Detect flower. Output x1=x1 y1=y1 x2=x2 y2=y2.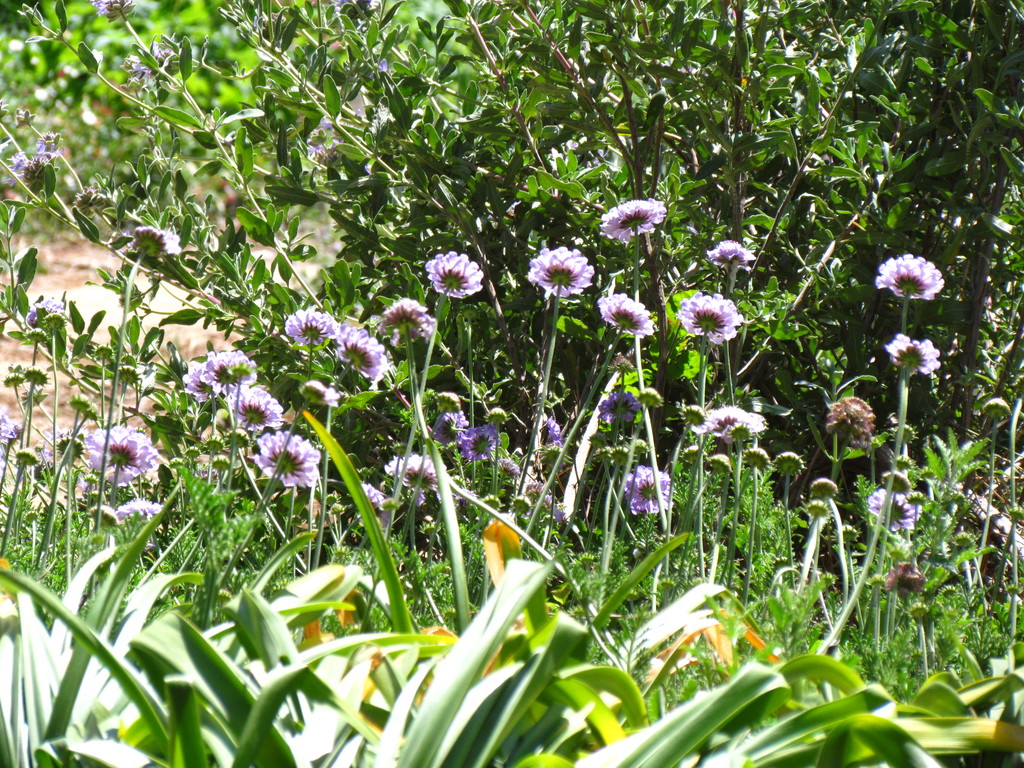
x1=307 y1=114 x2=349 y2=161.
